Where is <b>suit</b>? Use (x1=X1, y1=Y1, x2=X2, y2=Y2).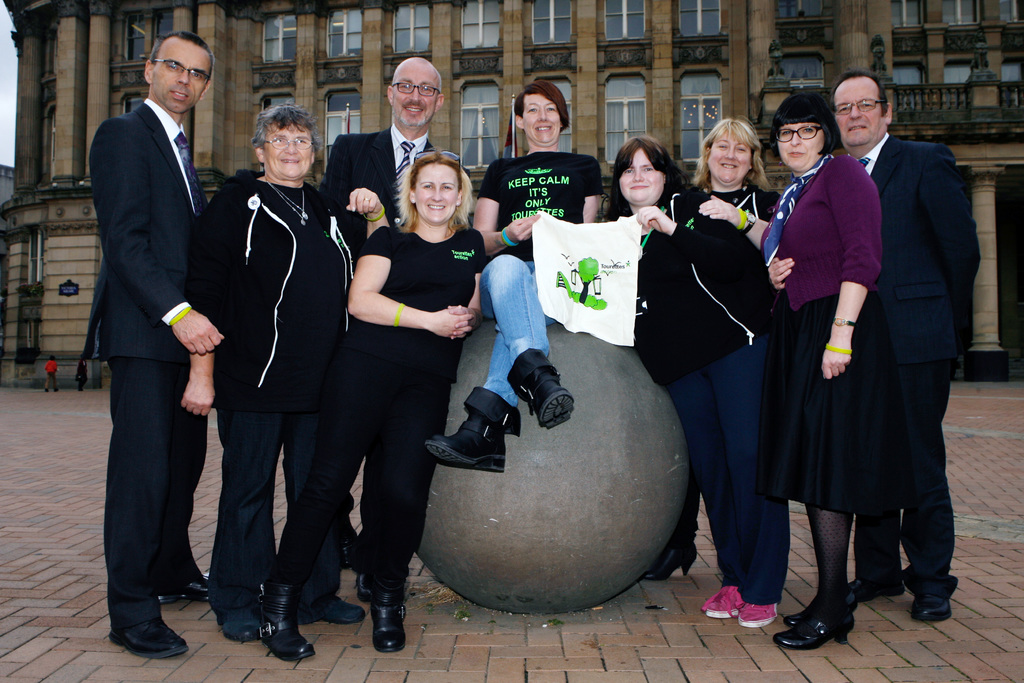
(x1=851, y1=130, x2=989, y2=603).
